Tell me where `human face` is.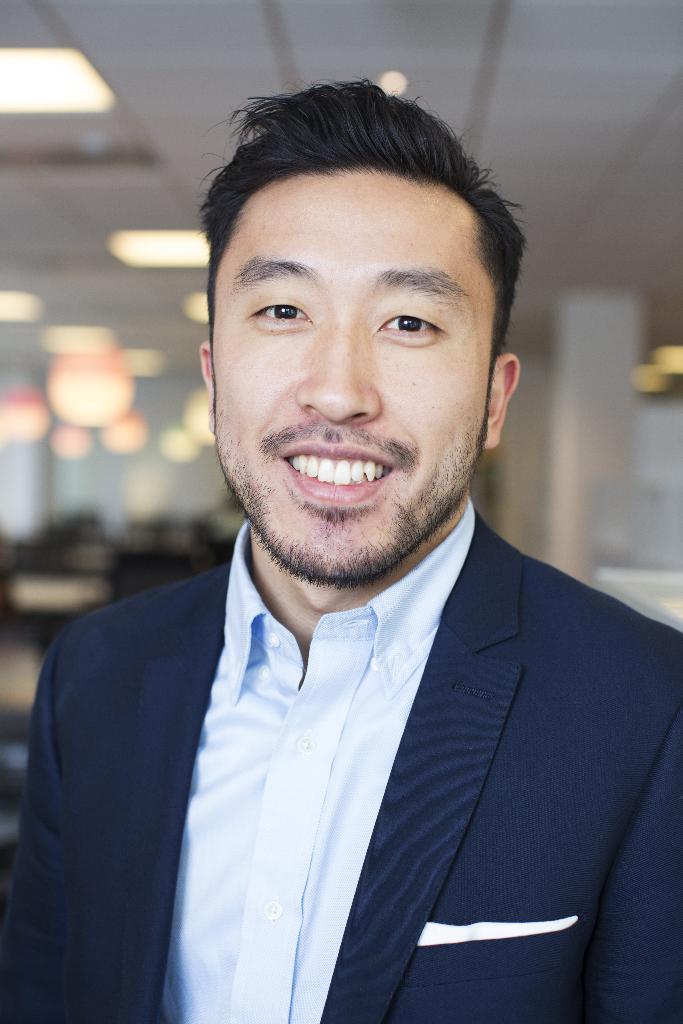
`human face` is at select_region(218, 169, 491, 580).
